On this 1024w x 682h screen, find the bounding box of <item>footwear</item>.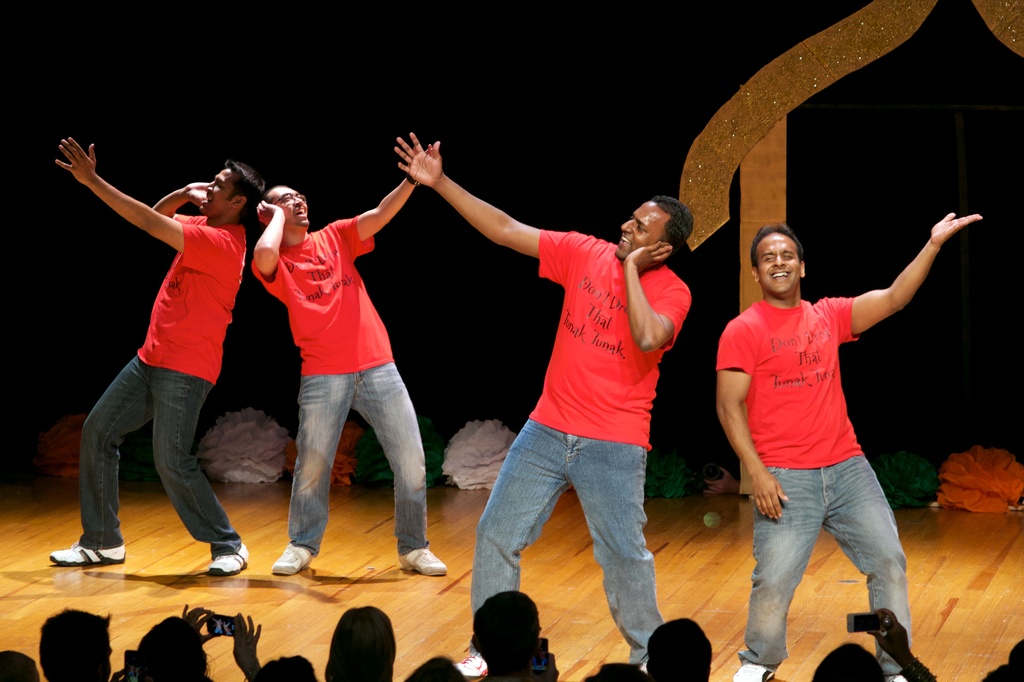
Bounding box: (left=395, top=544, right=450, bottom=576).
